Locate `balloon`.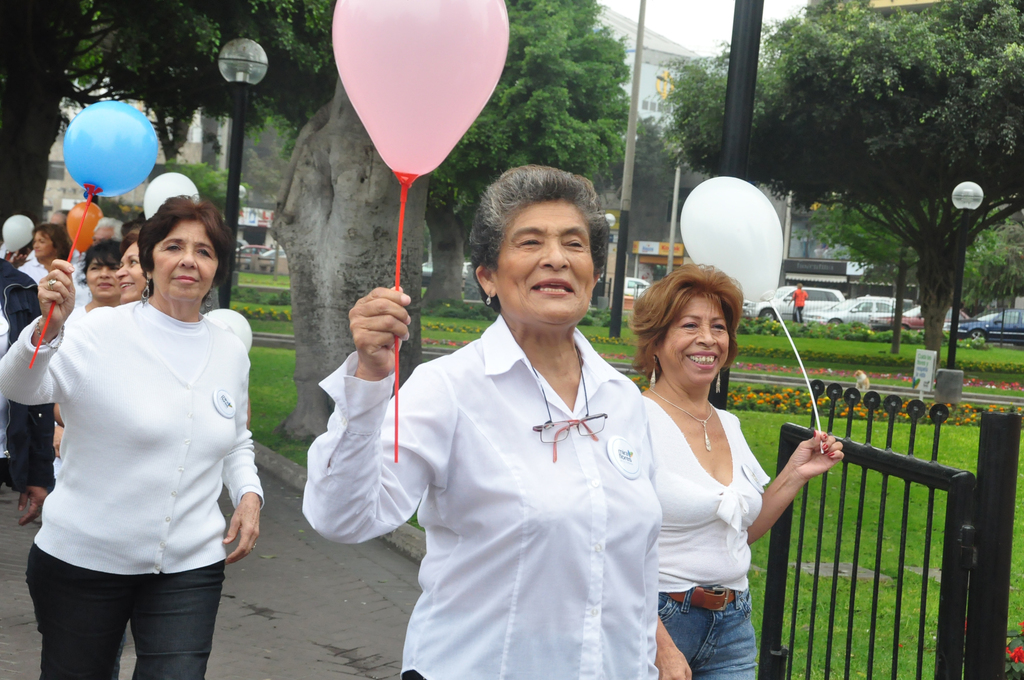
Bounding box: Rect(678, 178, 787, 304).
